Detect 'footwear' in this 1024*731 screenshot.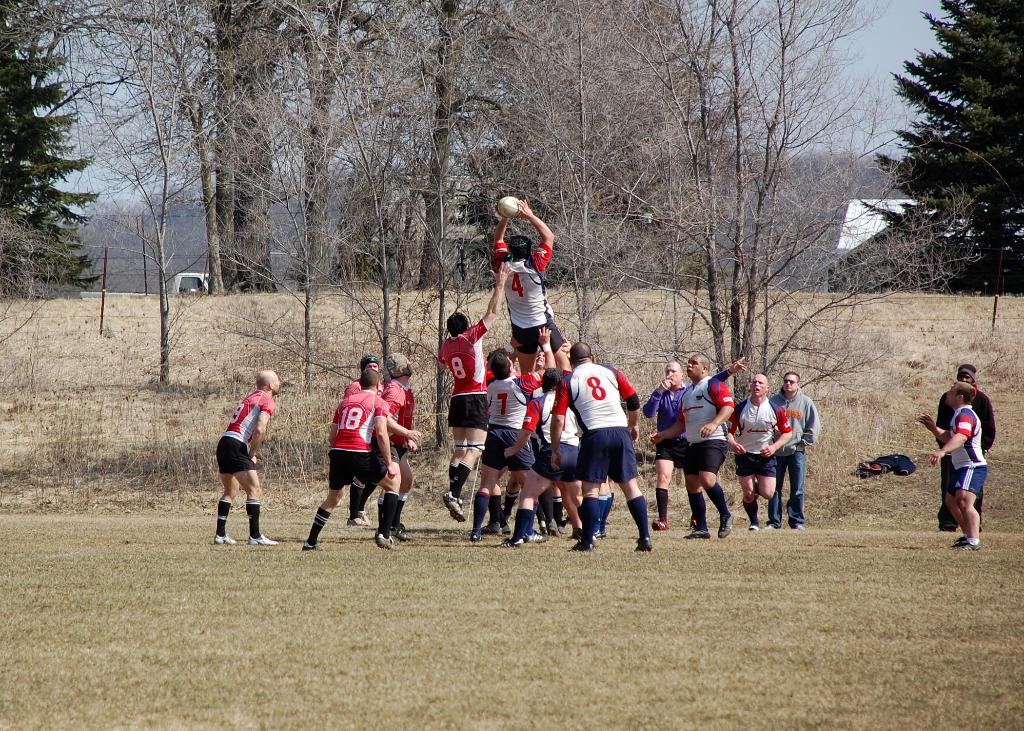
Detection: <region>551, 524, 560, 538</region>.
